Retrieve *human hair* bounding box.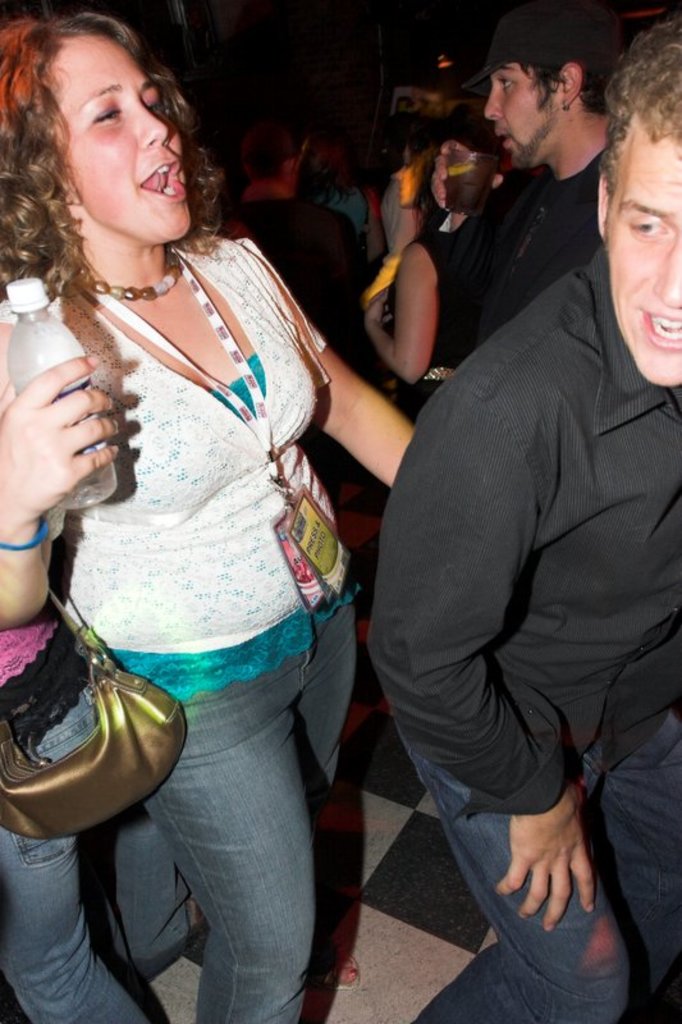
Bounding box: l=8, t=9, r=244, b=241.
